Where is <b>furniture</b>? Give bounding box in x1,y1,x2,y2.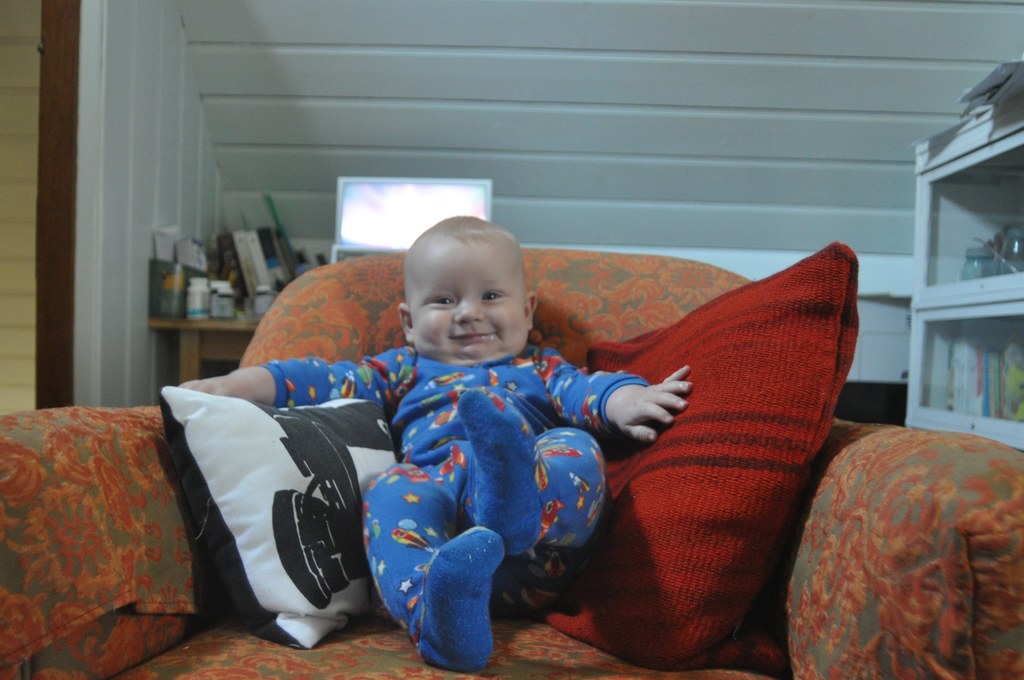
0,245,1023,679.
